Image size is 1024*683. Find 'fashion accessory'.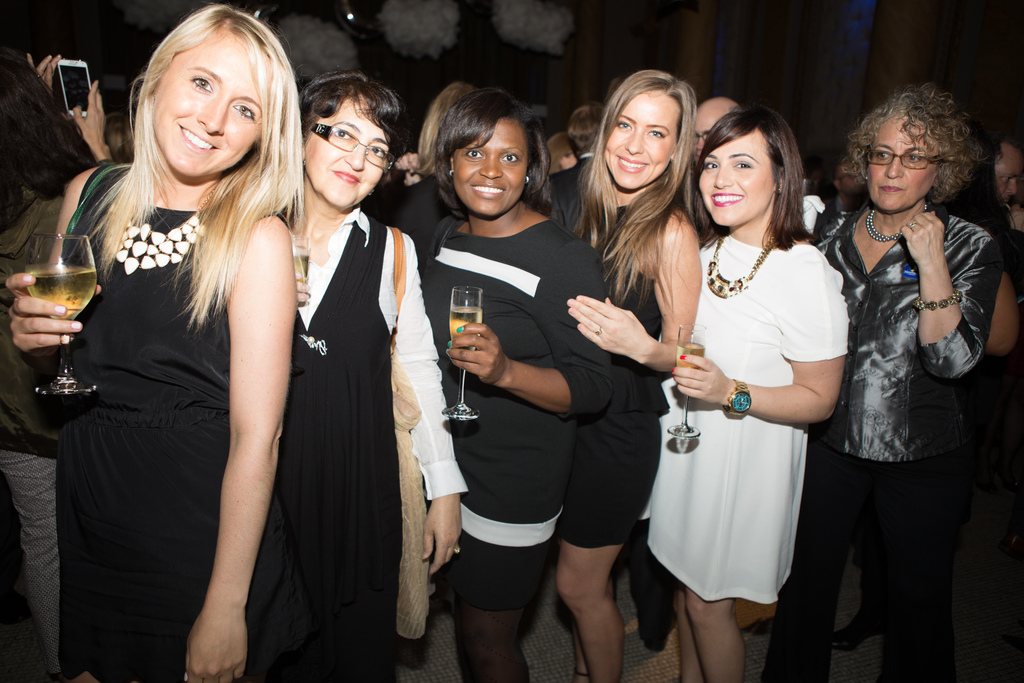
pyautogui.locateOnScreen(454, 324, 467, 334).
